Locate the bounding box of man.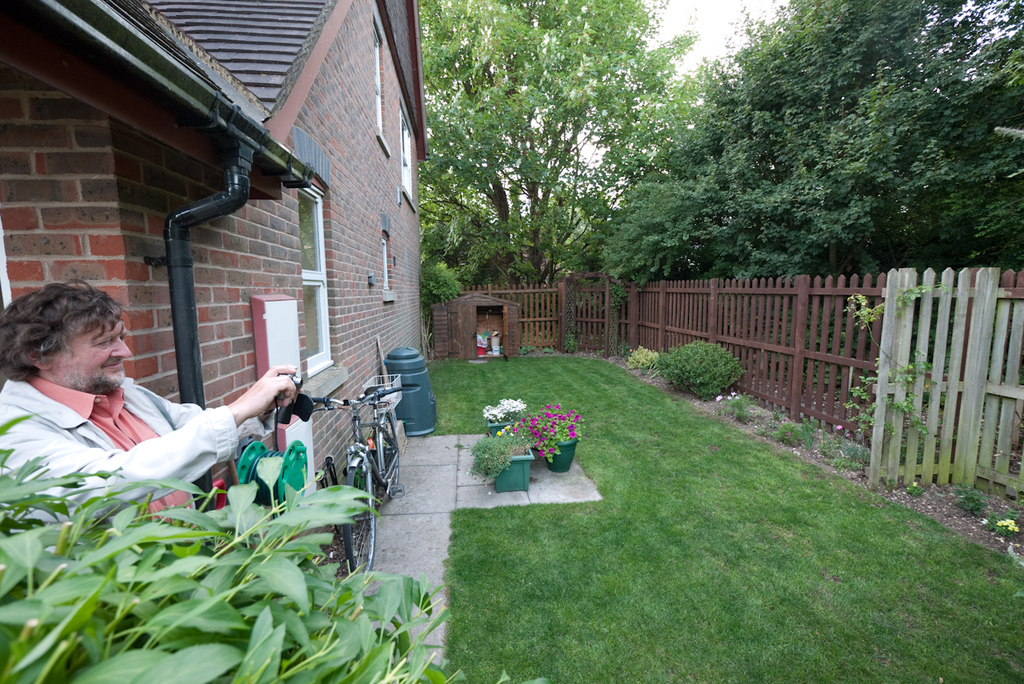
Bounding box: [3,302,302,530].
